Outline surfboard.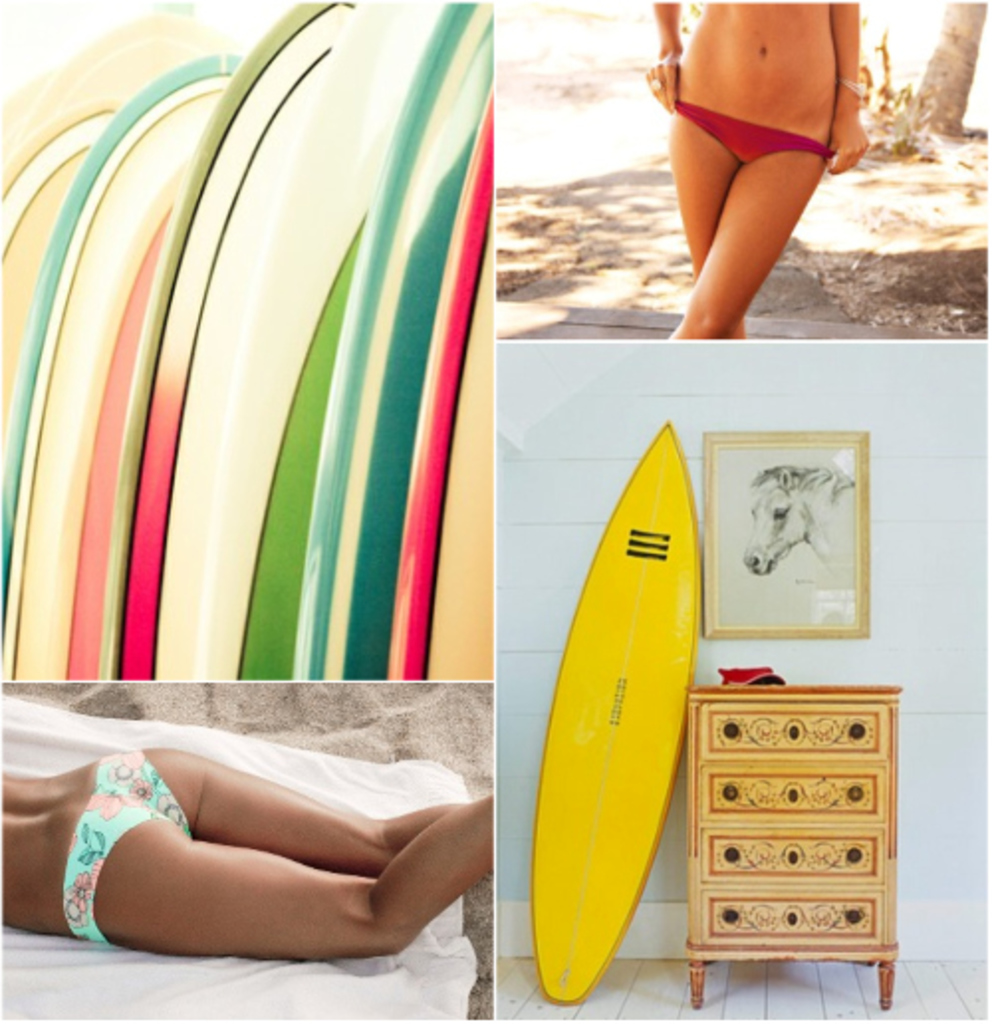
Outline: bbox=[99, 2, 353, 683].
